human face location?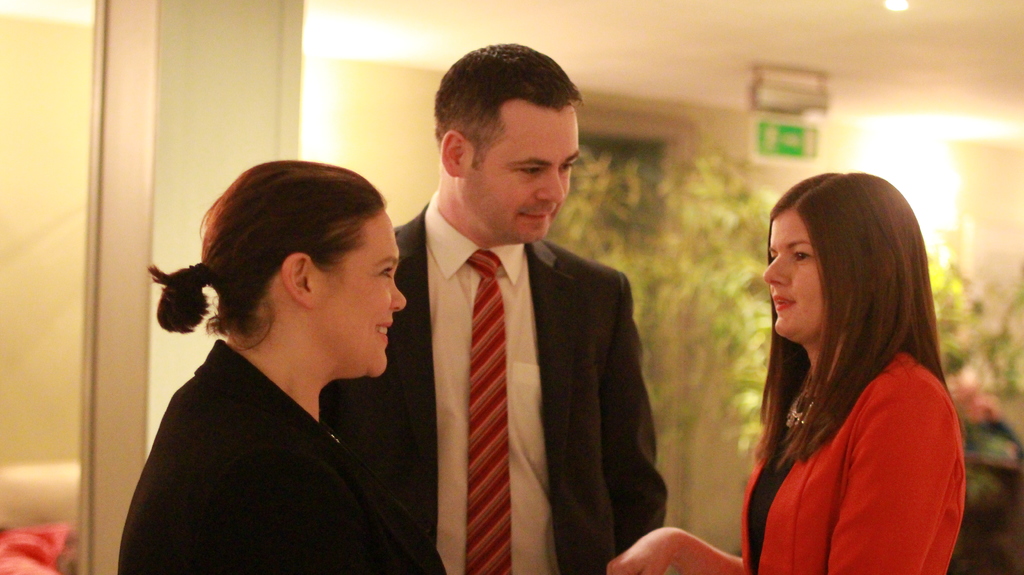
<region>765, 208, 825, 334</region>
